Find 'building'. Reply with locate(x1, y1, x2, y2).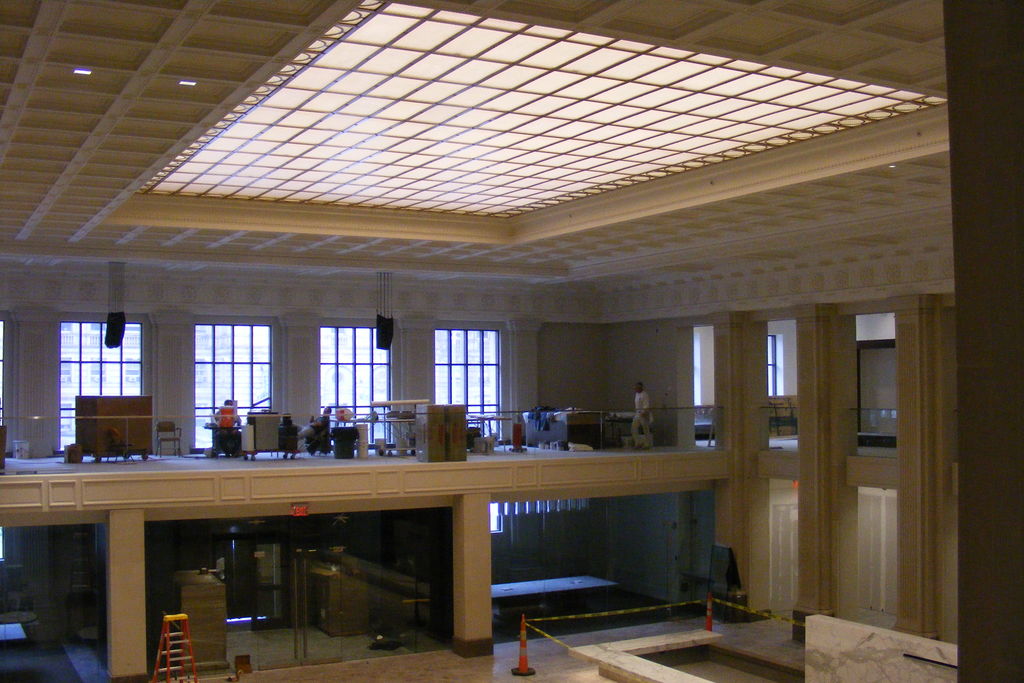
locate(0, 0, 1023, 682).
